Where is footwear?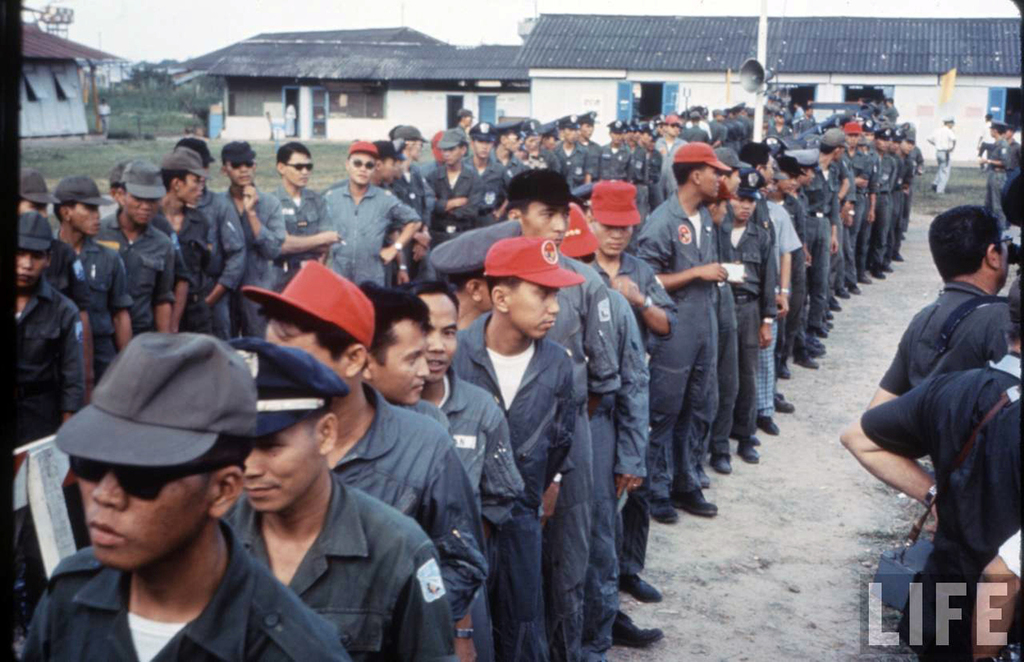
<region>698, 464, 712, 486</region>.
